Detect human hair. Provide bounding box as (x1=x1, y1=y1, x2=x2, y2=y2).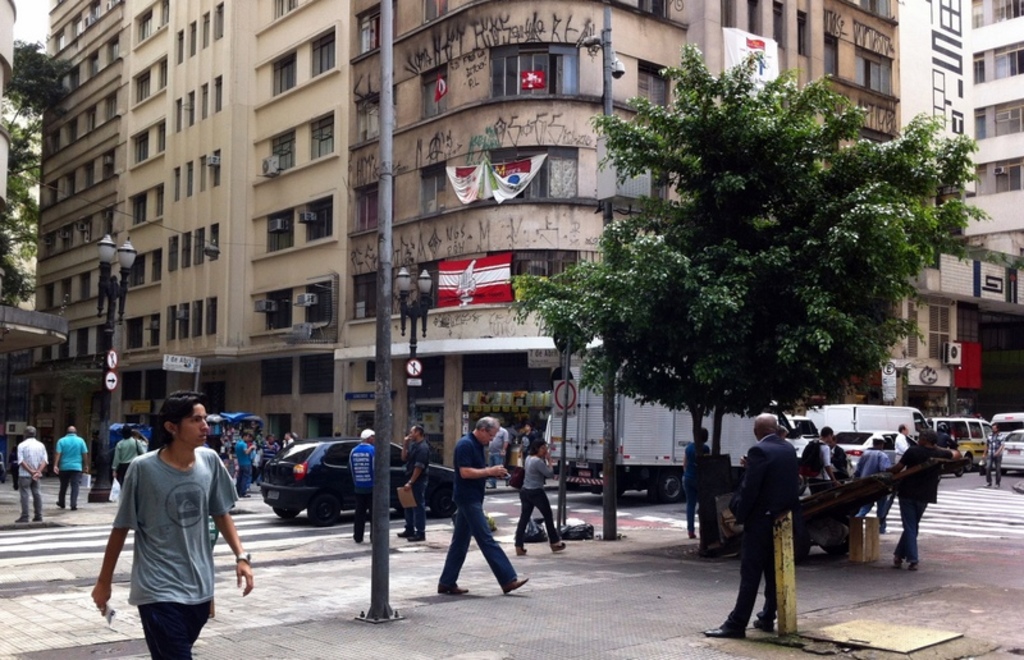
(x1=24, y1=425, x2=37, y2=440).
